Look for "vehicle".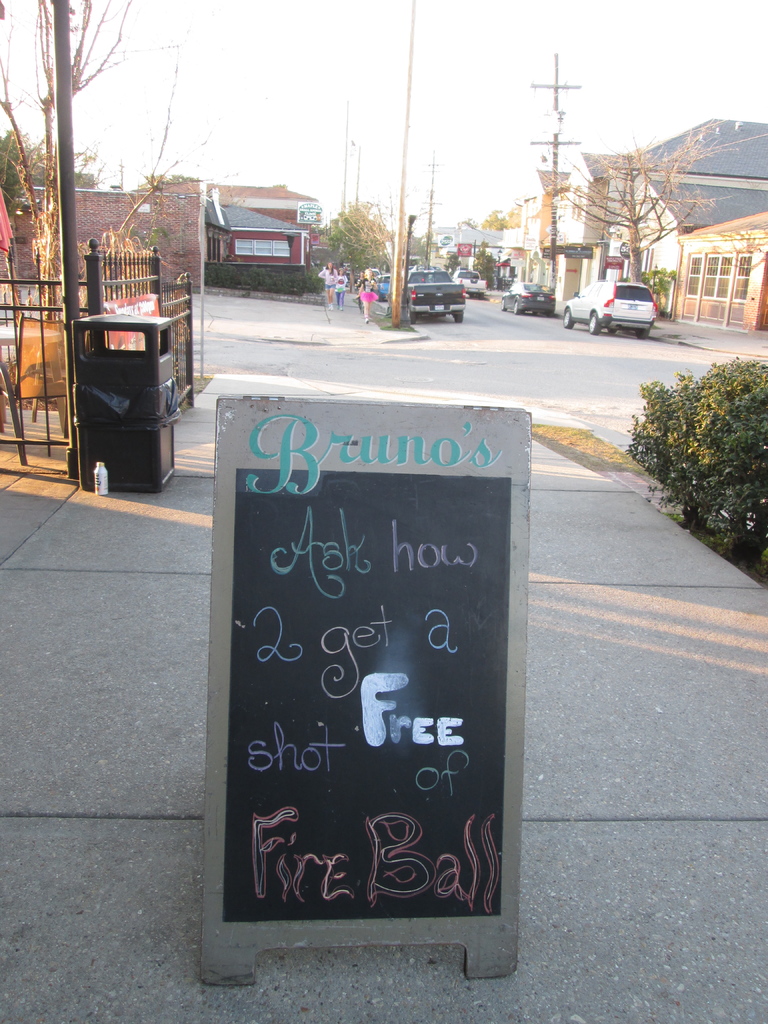
Found: bbox=[404, 266, 466, 324].
